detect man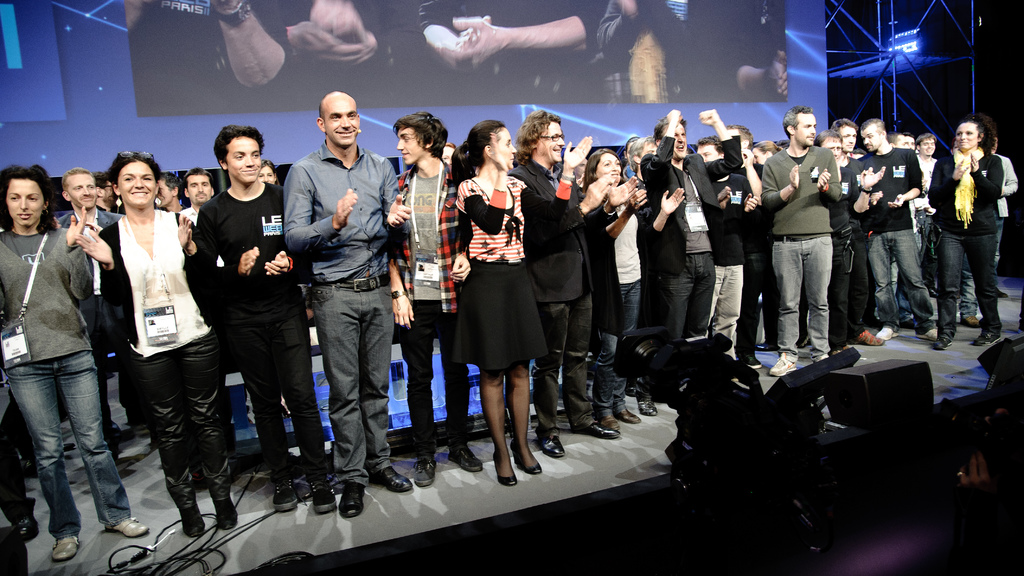
select_region(190, 125, 328, 512)
